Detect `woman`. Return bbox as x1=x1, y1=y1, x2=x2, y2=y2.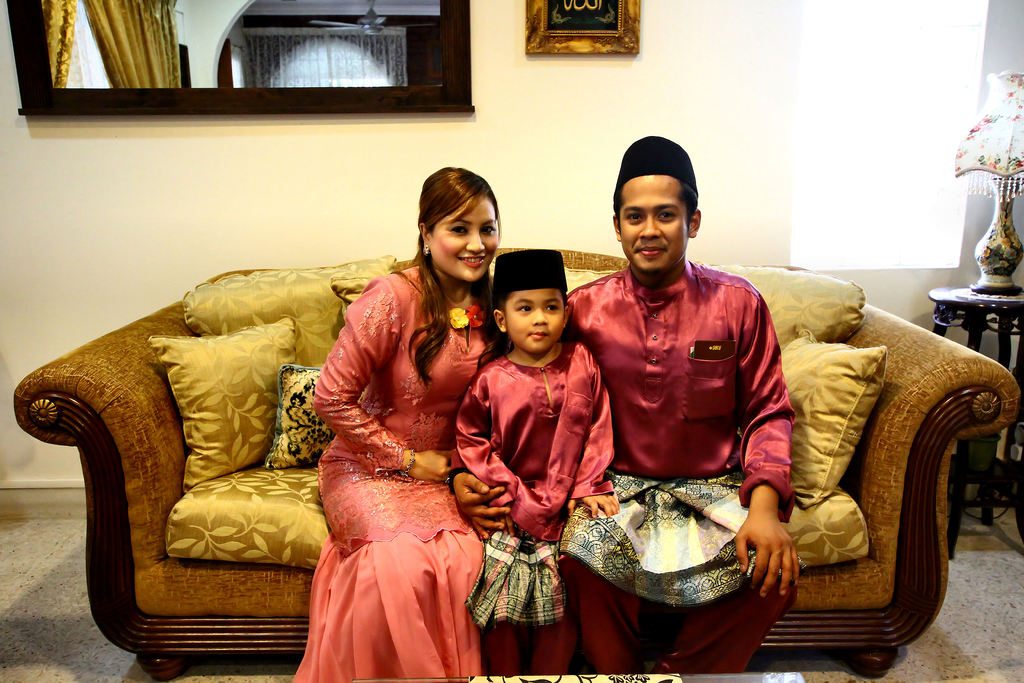
x1=287, y1=177, x2=515, y2=677.
